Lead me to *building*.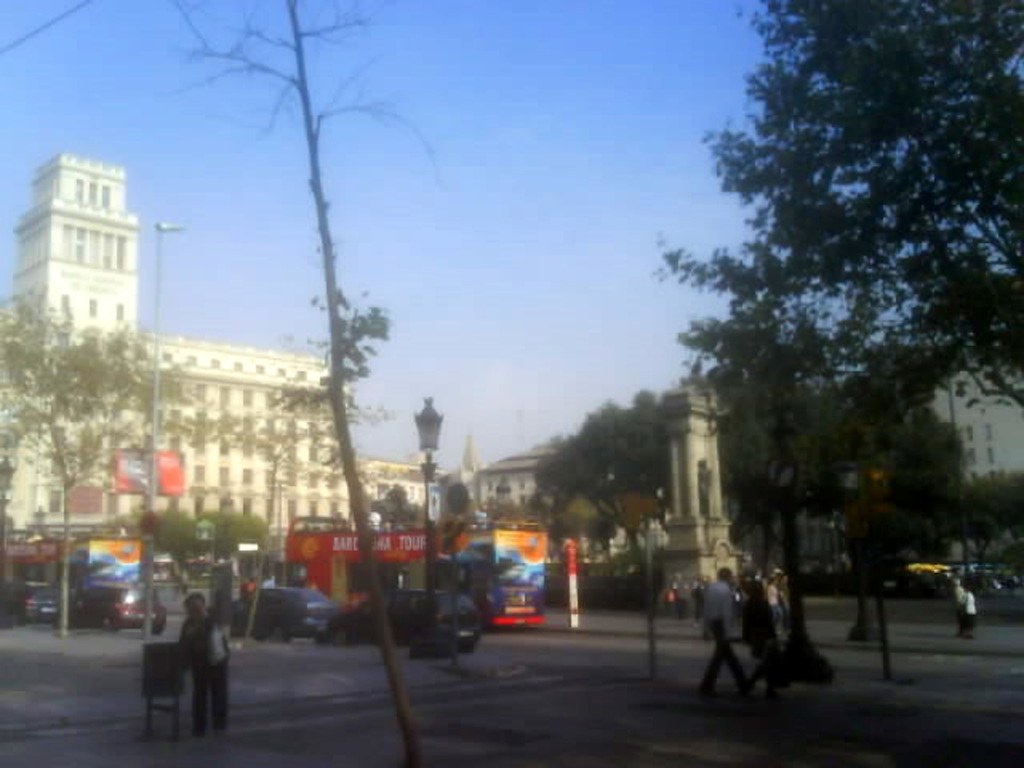
Lead to {"left": 0, "top": 141, "right": 557, "bottom": 542}.
